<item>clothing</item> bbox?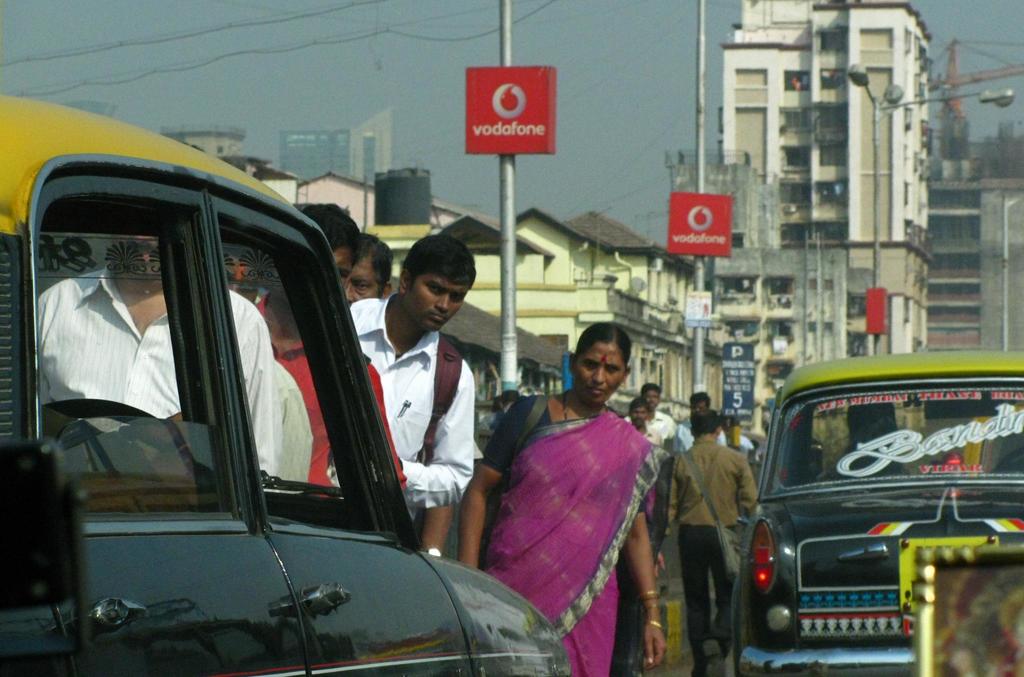
region(479, 449, 486, 461)
